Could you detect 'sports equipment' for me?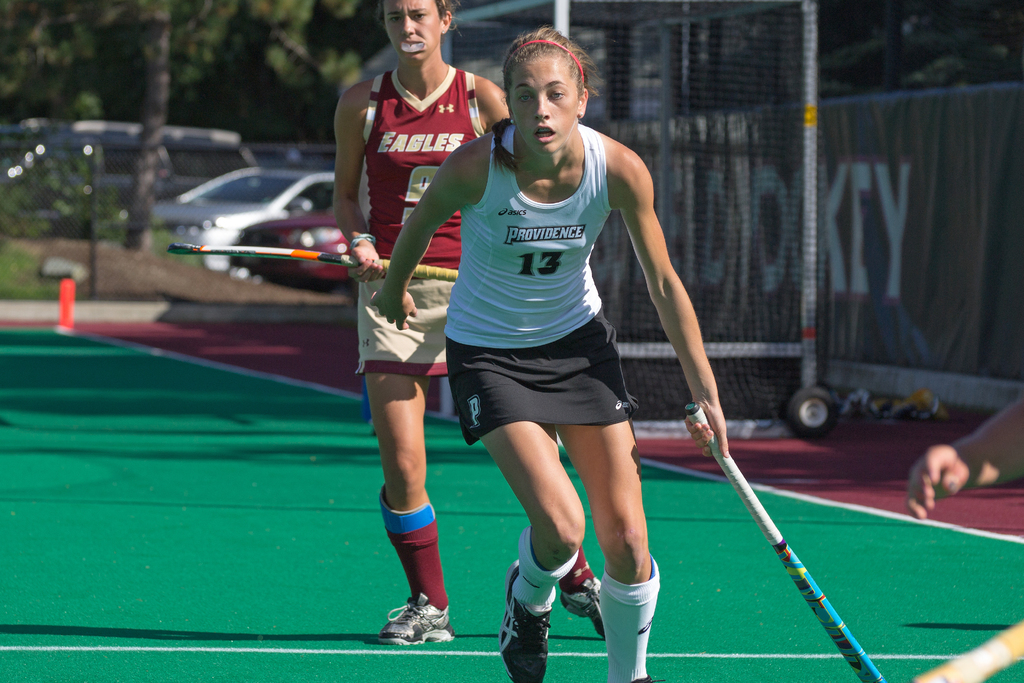
Detection result: box=[684, 400, 887, 682].
